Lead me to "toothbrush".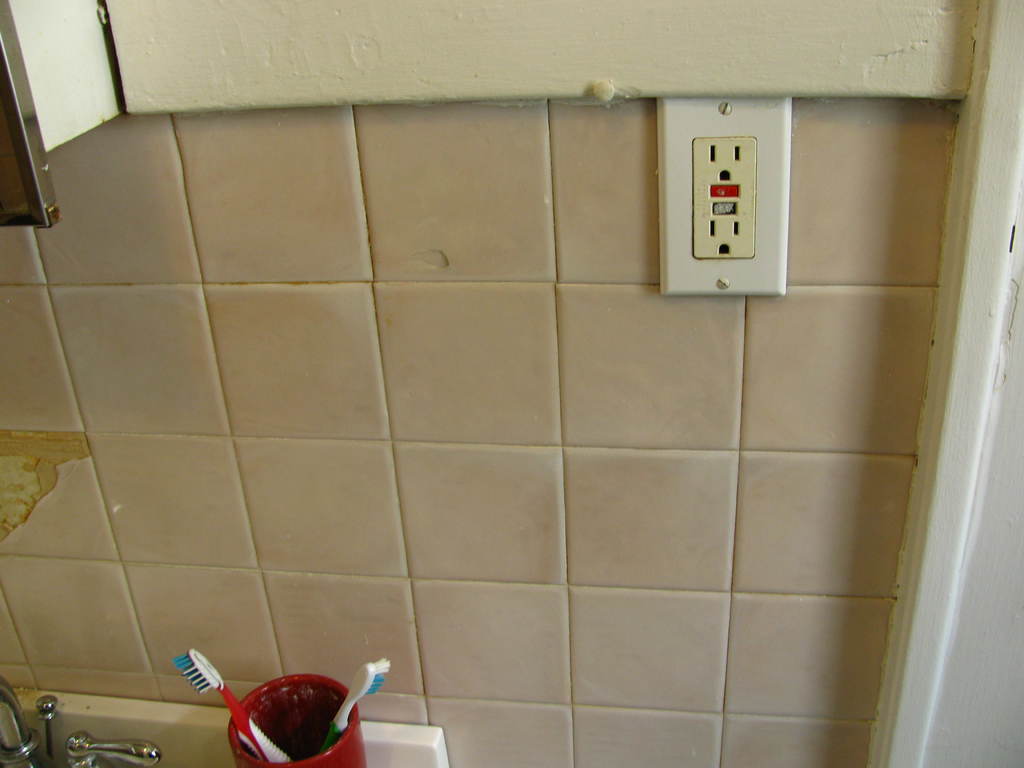
Lead to bbox=[175, 651, 283, 763].
